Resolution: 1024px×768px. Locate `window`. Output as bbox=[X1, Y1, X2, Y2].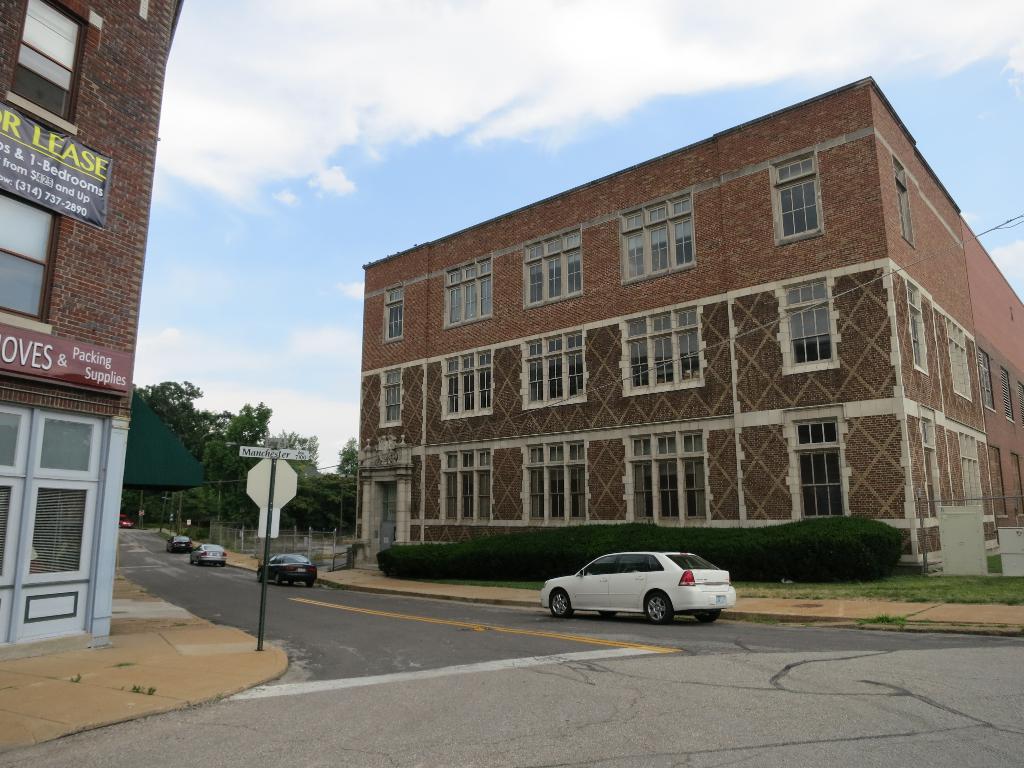
bbox=[517, 435, 589, 527].
